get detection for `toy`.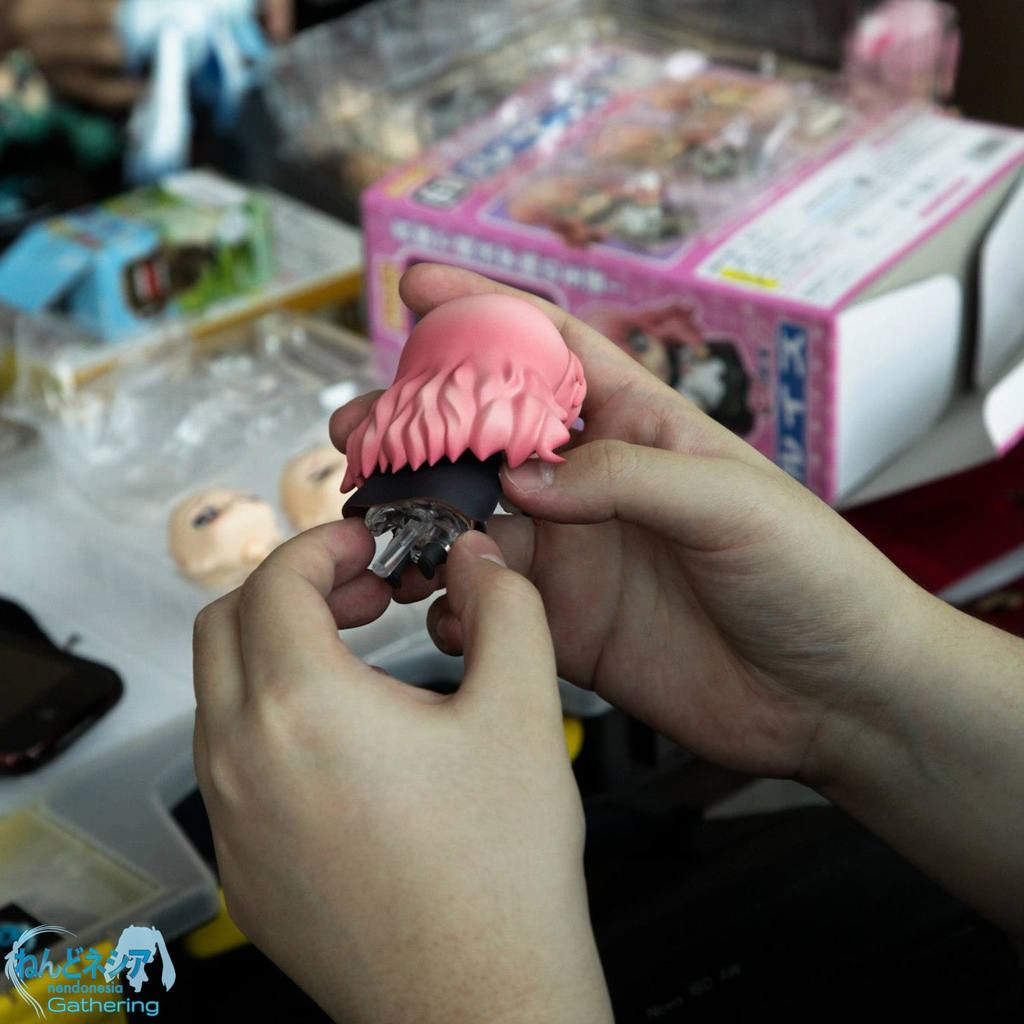
Detection: crop(504, 71, 844, 253).
